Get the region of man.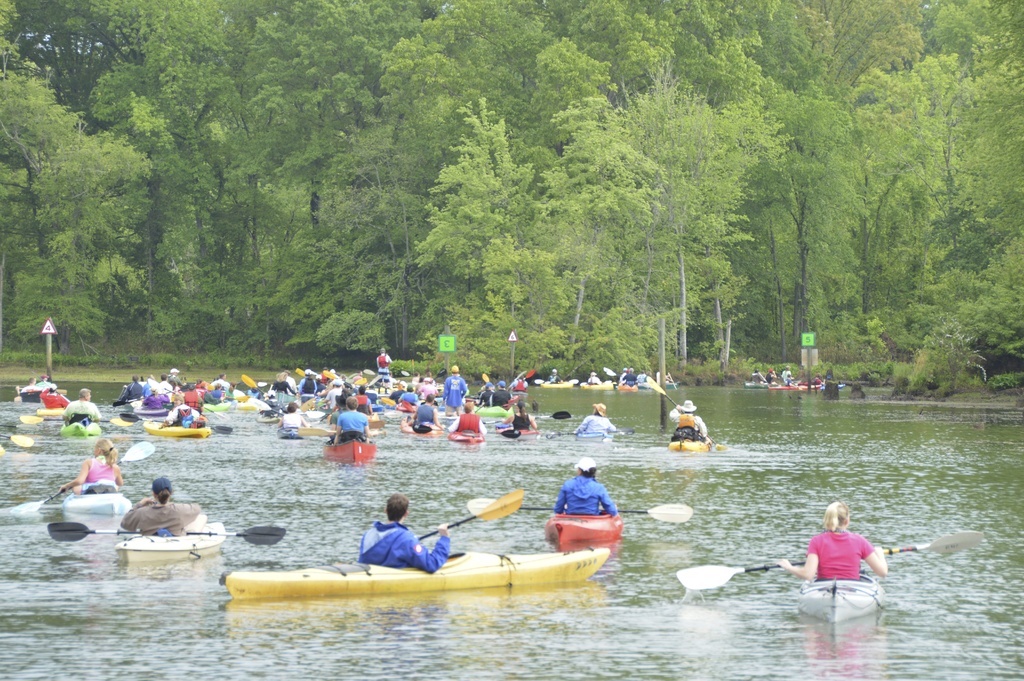
412/396/442/430.
